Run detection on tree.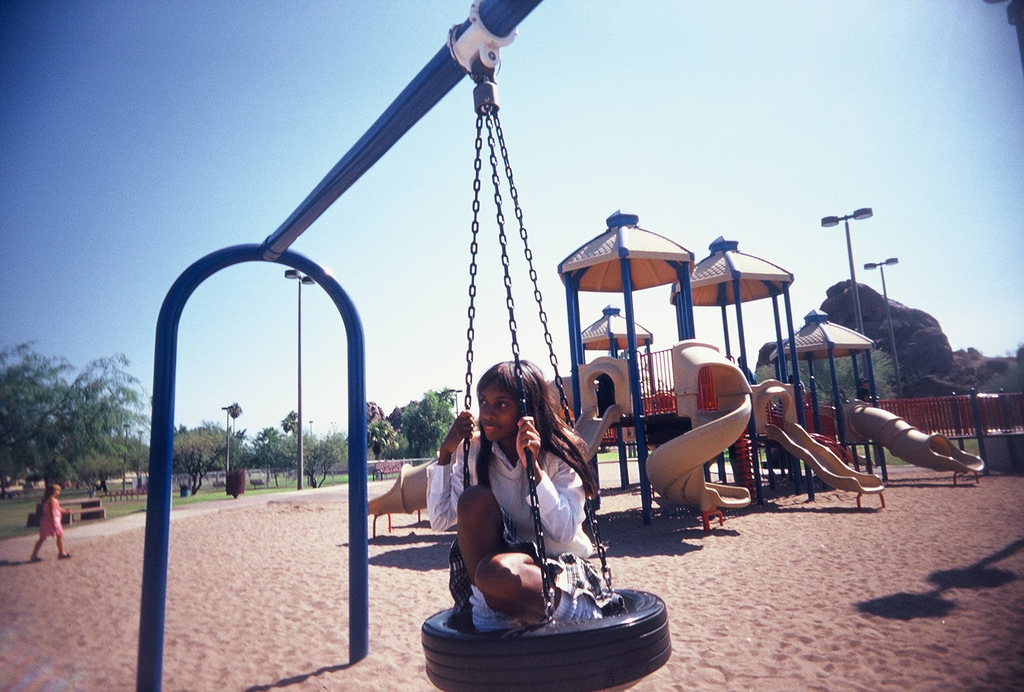
Result: 4:343:148:492.
